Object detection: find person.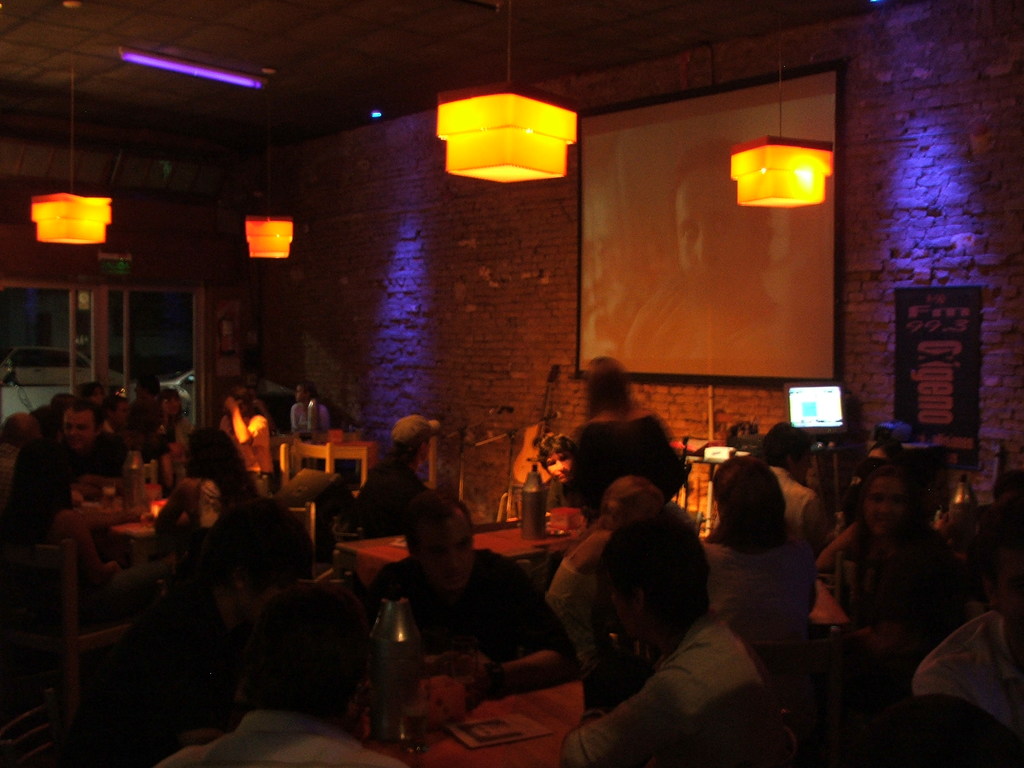
pyautogui.locateOnScreen(154, 504, 327, 736).
